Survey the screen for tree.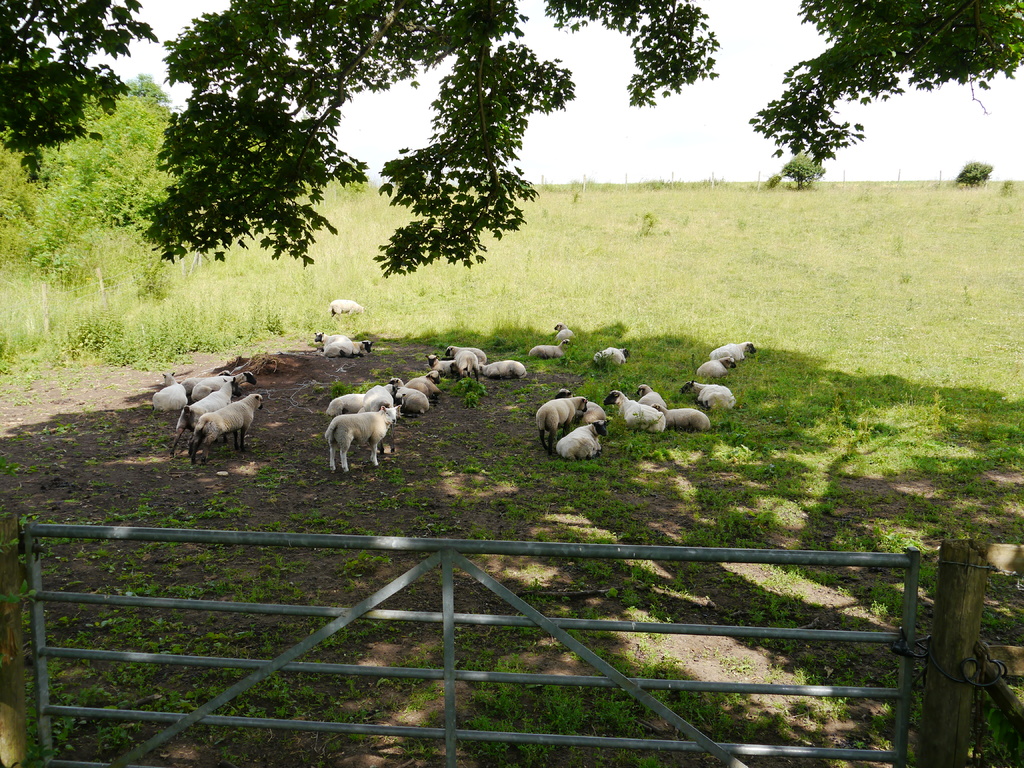
Survey found: <box>778,152,821,189</box>.
